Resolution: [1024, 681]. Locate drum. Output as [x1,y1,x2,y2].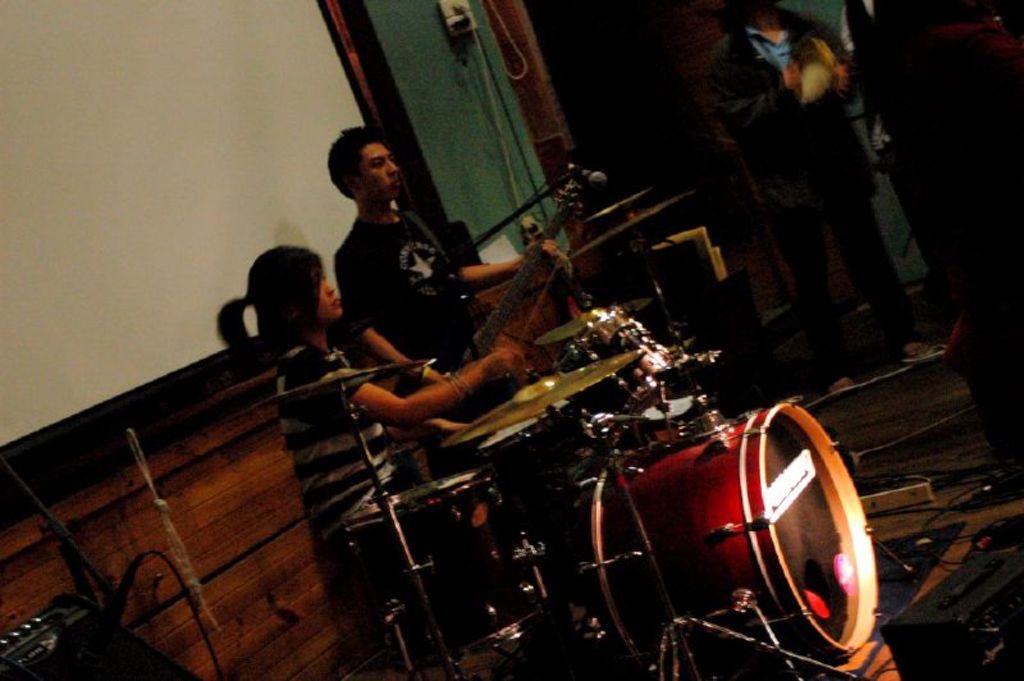
[475,399,604,594].
